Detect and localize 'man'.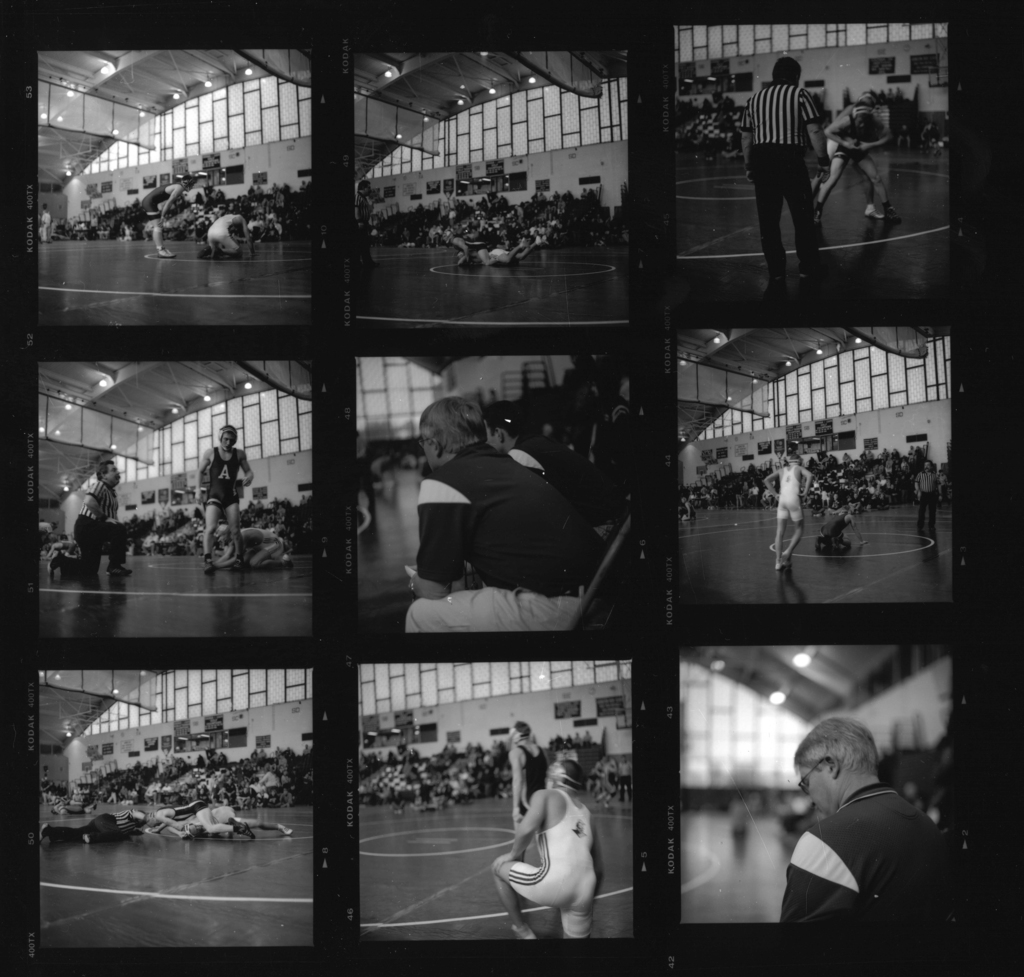
Localized at box(497, 750, 604, 948).
